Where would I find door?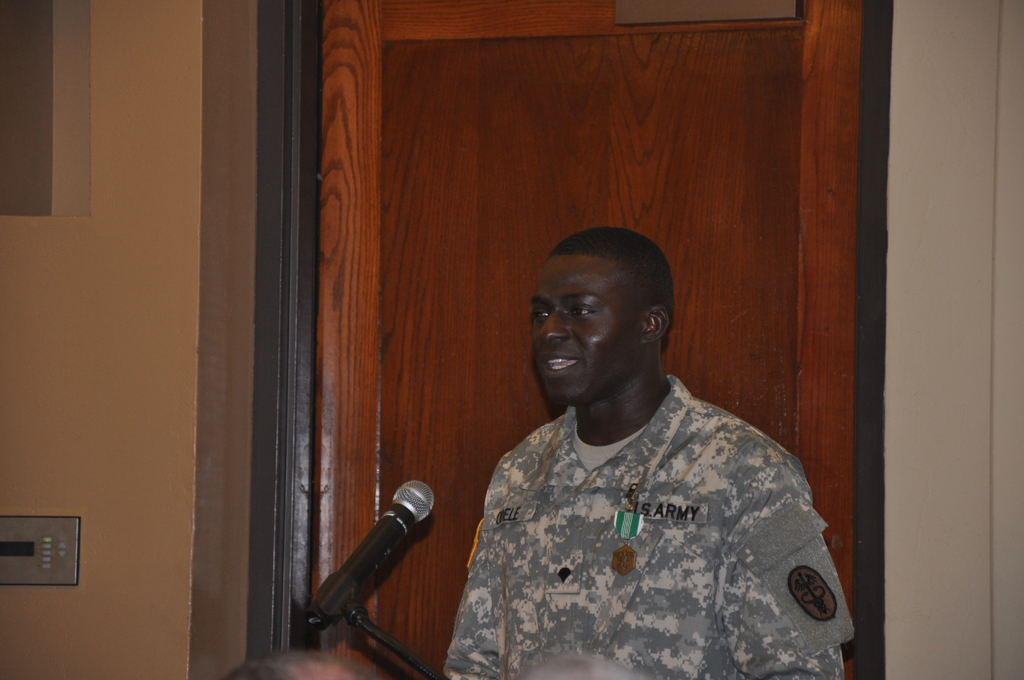
At bbox=(312, 0, 861, 679).
